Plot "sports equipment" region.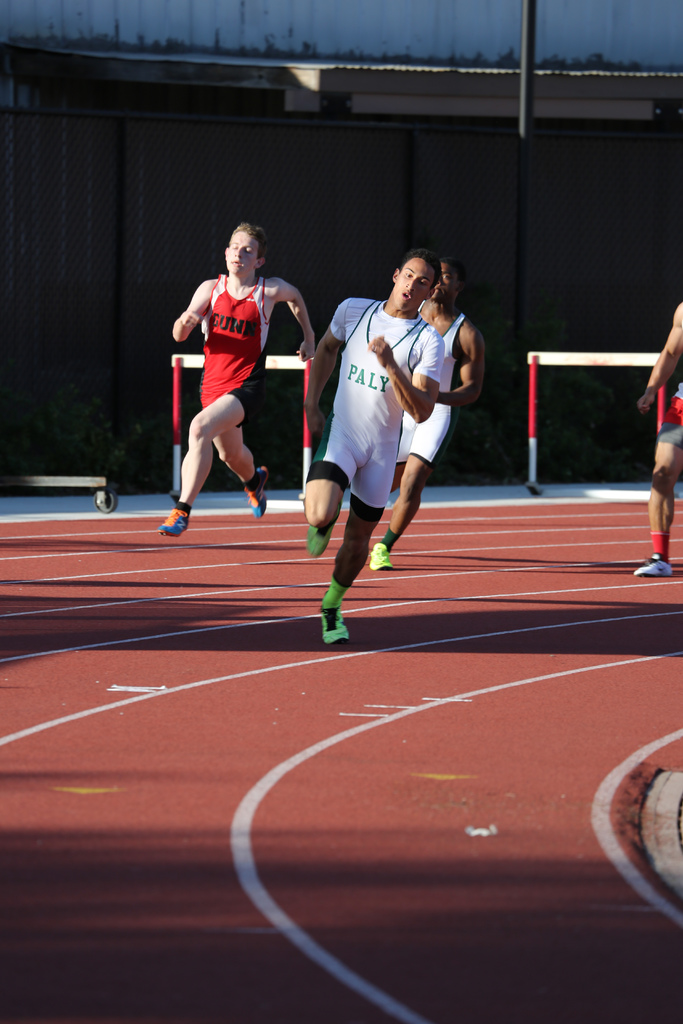
Plotted at (322,606,350,644).
